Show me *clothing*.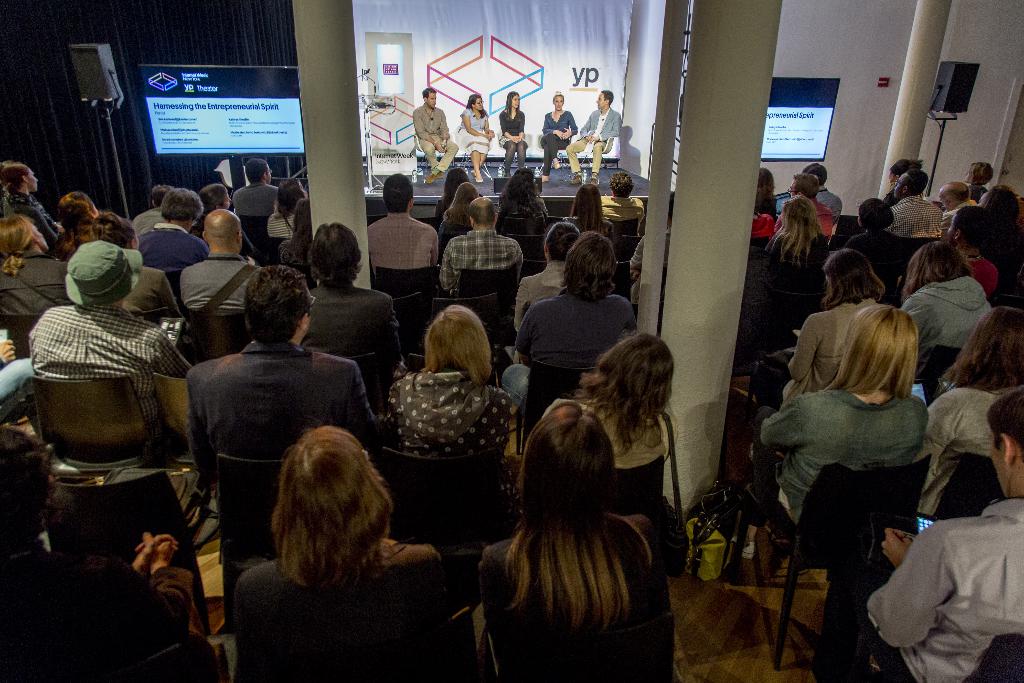
*clothing* is here: Rect(749, 382, 932, 513).
